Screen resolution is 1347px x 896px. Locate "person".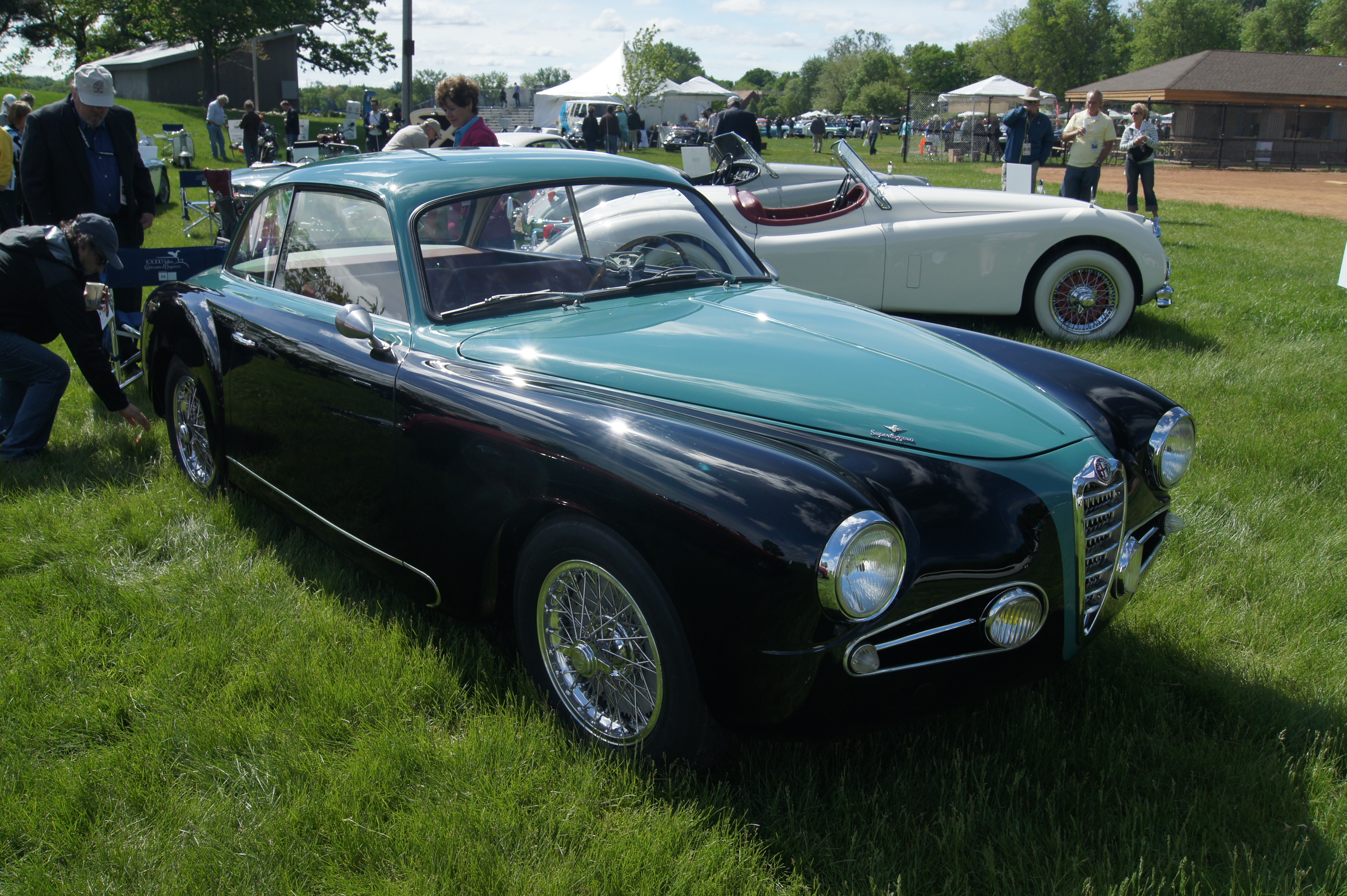
{"left": 185, "top": 32, "right": 188, "bottom": 44}.
